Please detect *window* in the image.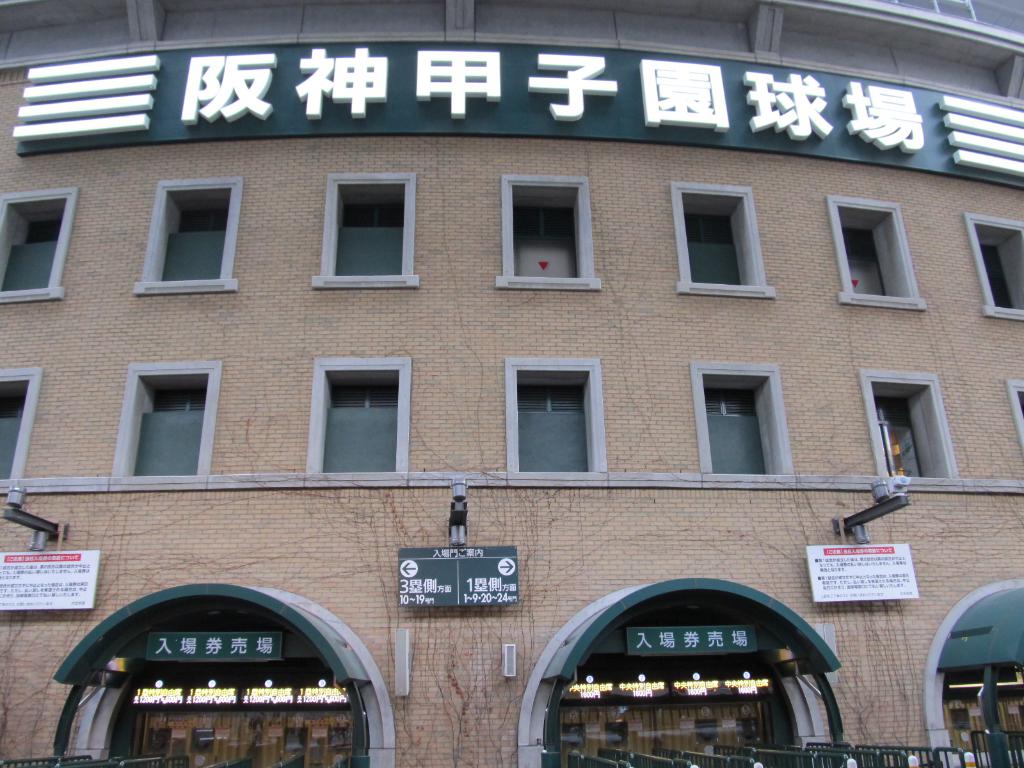
[x1=705, y1=384, x2=772, y2=476].
